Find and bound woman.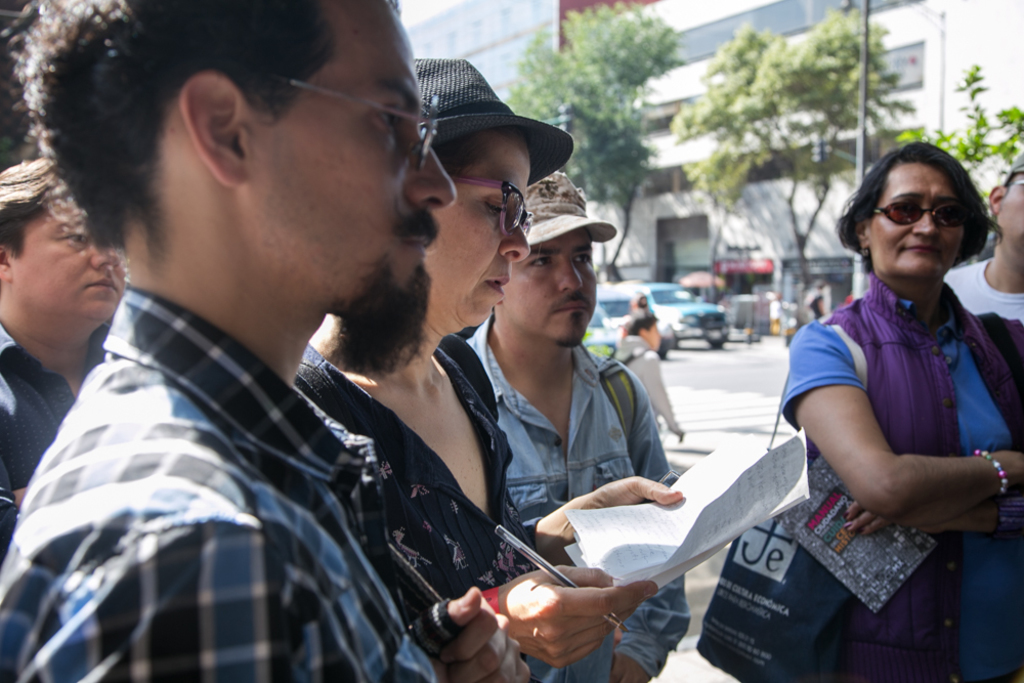
Bound: box(294, 58, 684, 669).
